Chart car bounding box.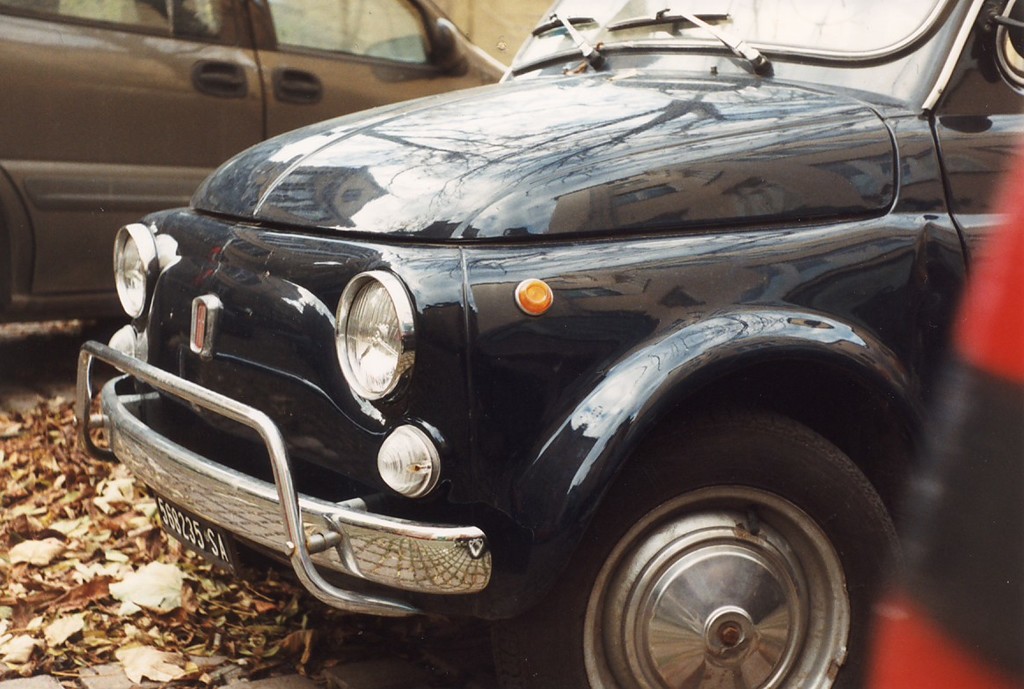
Charted: detection(0, 0, 511, 330).
